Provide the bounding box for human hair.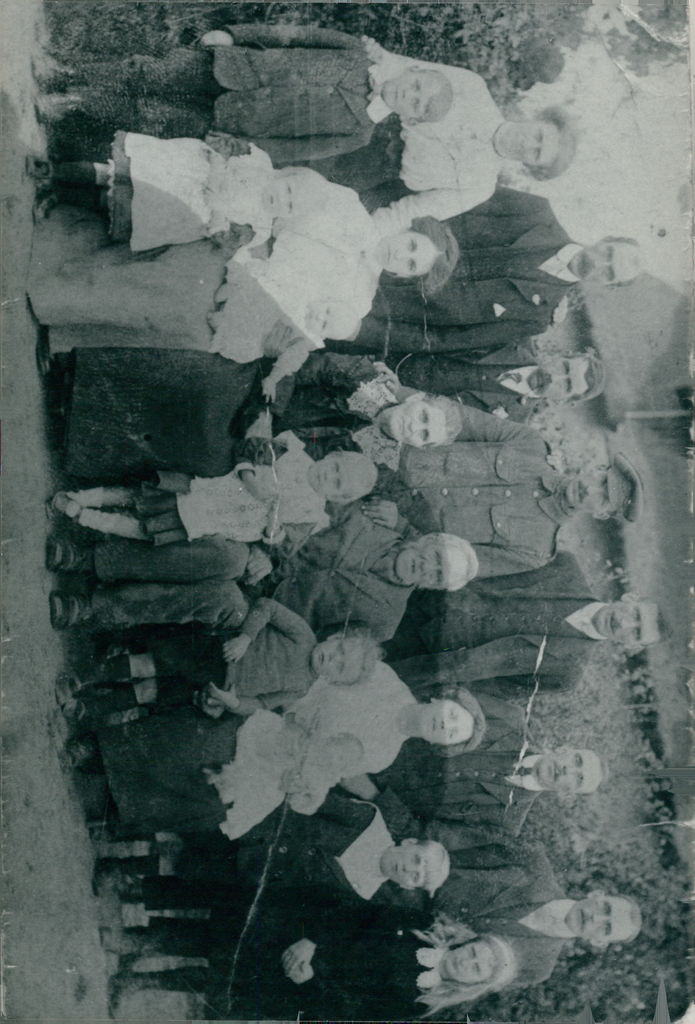
569/745/608/799.
